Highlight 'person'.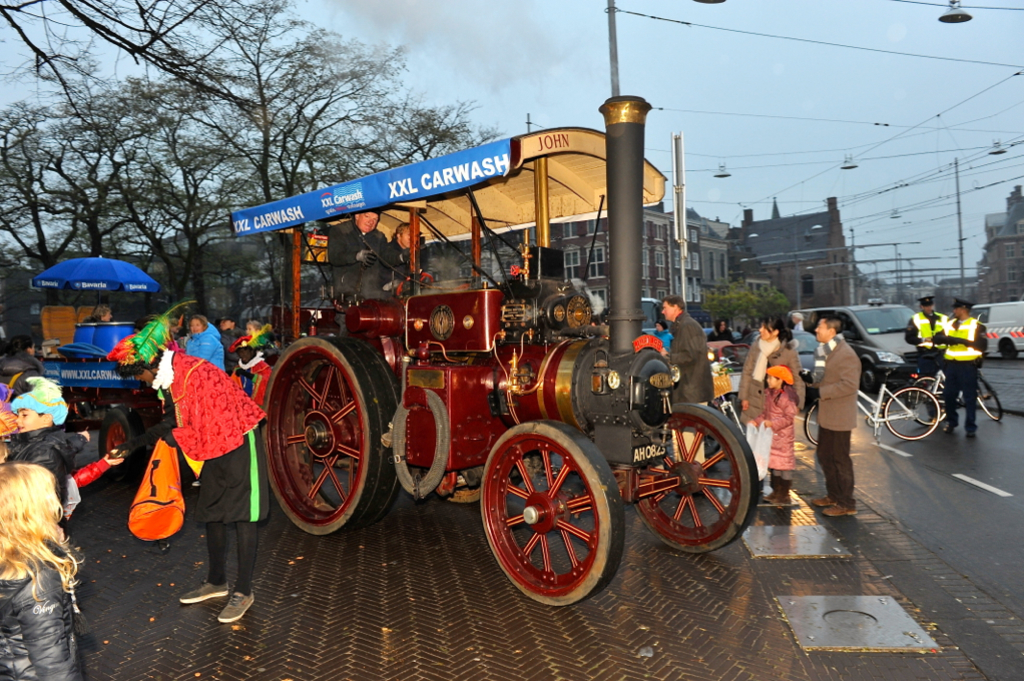
Highlighted region: rect(902, 299, 958, 427).
